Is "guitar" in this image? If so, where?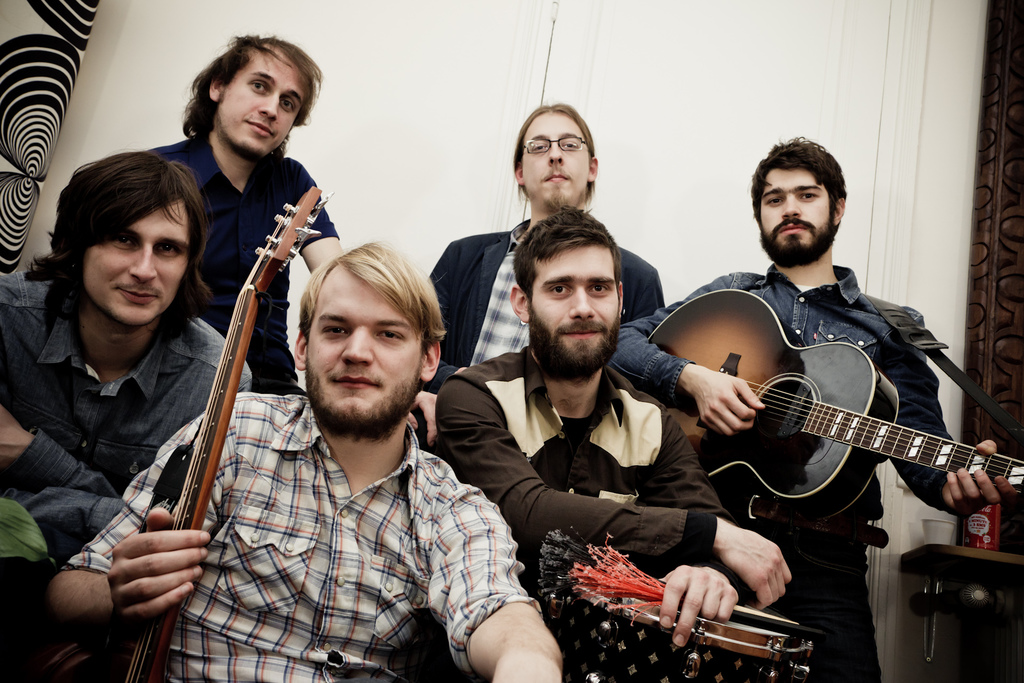
Yes, at 657/317/1010/550.
